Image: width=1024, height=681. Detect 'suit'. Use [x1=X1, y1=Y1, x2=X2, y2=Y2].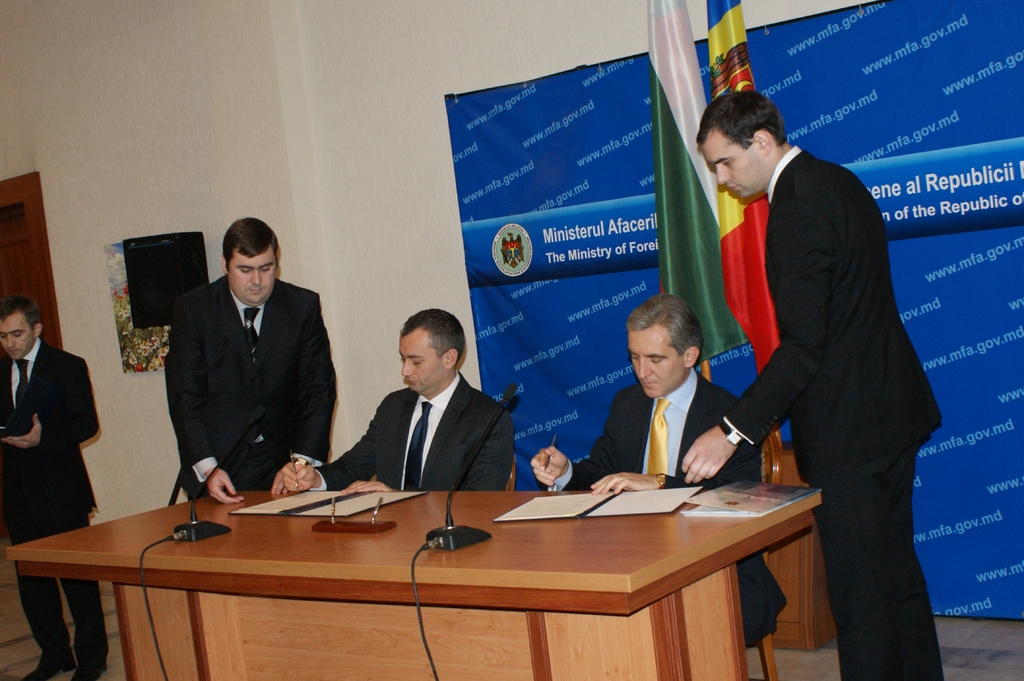
[x1=166, y1=275, x2=339, y2=500].
